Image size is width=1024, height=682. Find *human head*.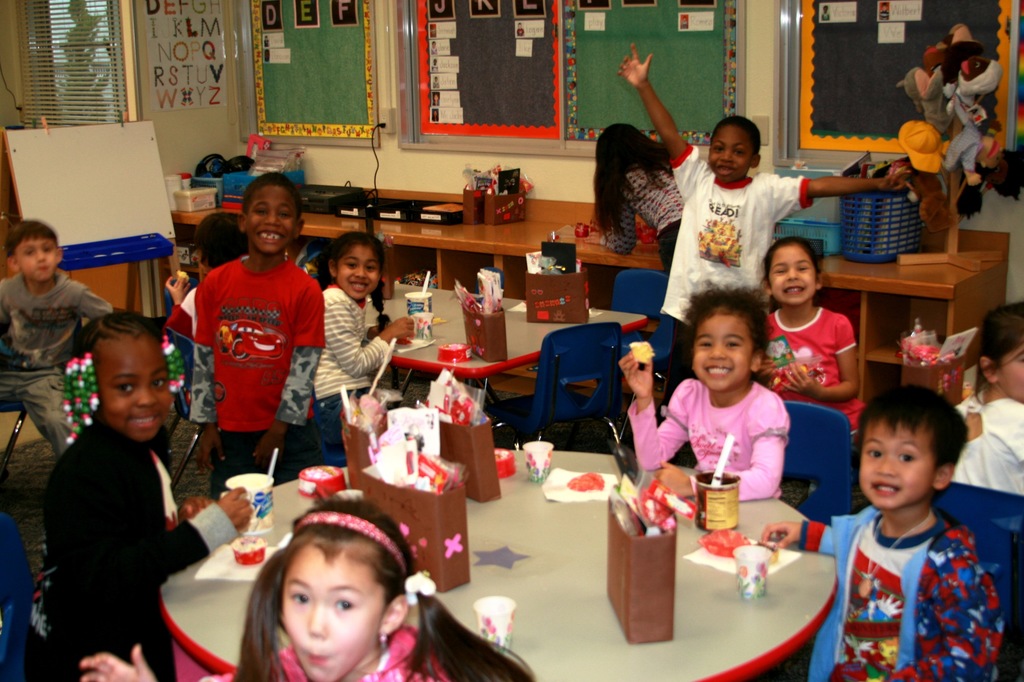
593:125:650:175.
